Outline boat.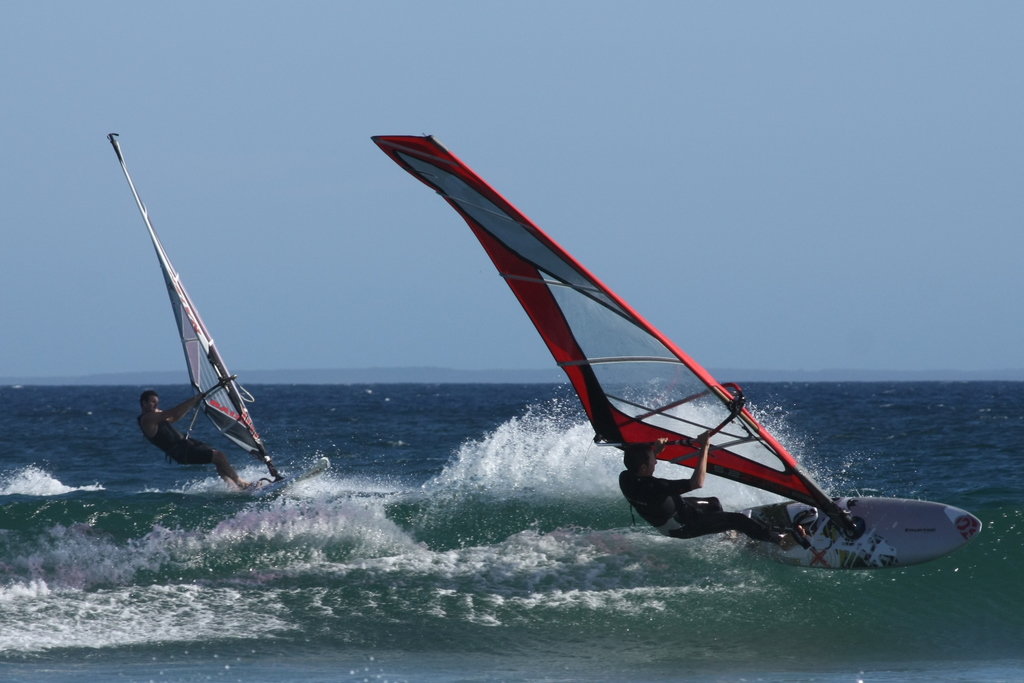
Outline: 314, 143, 940, 579.
